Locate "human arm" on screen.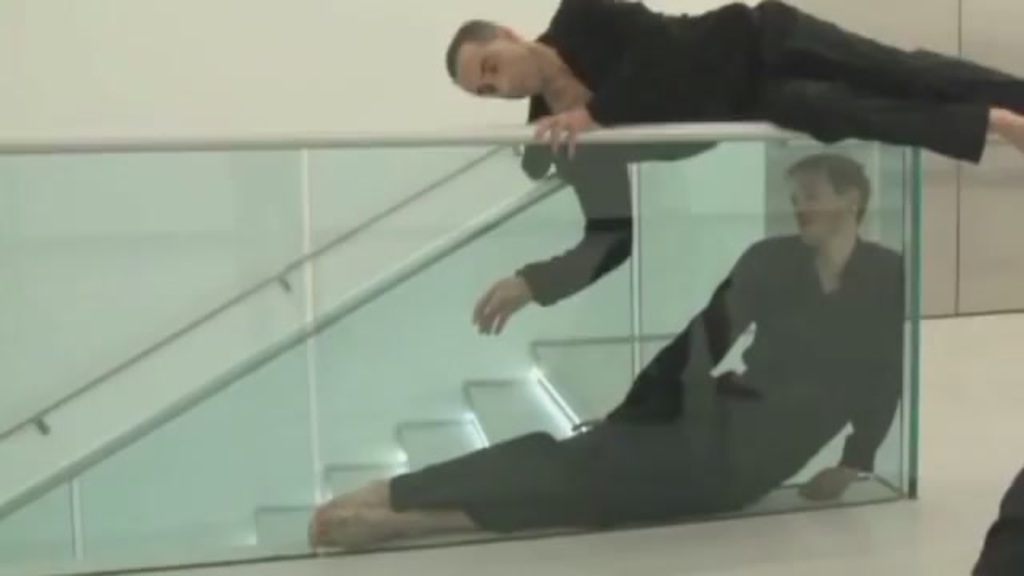
On screen at left=472, top=272, right=536, bottom=338.
